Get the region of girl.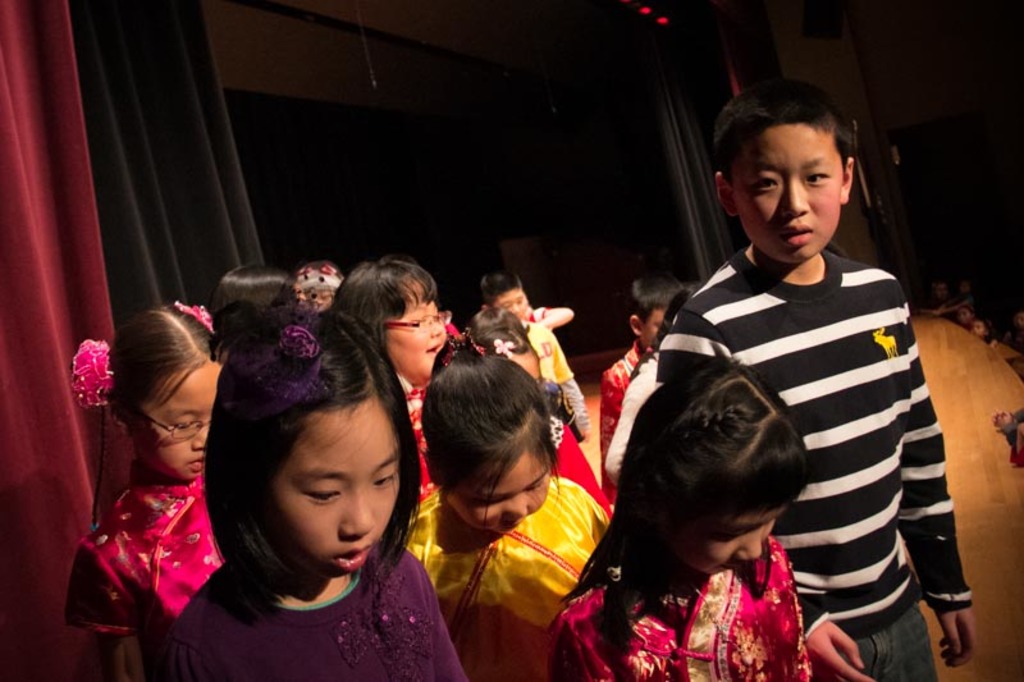
<box>328,264,468,481</box>.
